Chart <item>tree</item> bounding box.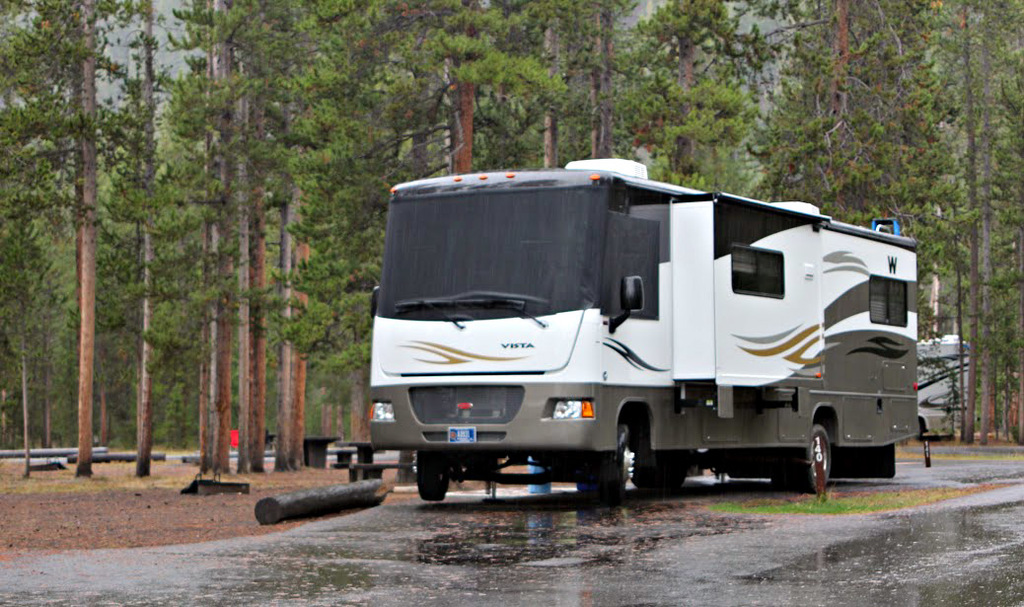
Charted: crop(755, 0, 970, 444).
